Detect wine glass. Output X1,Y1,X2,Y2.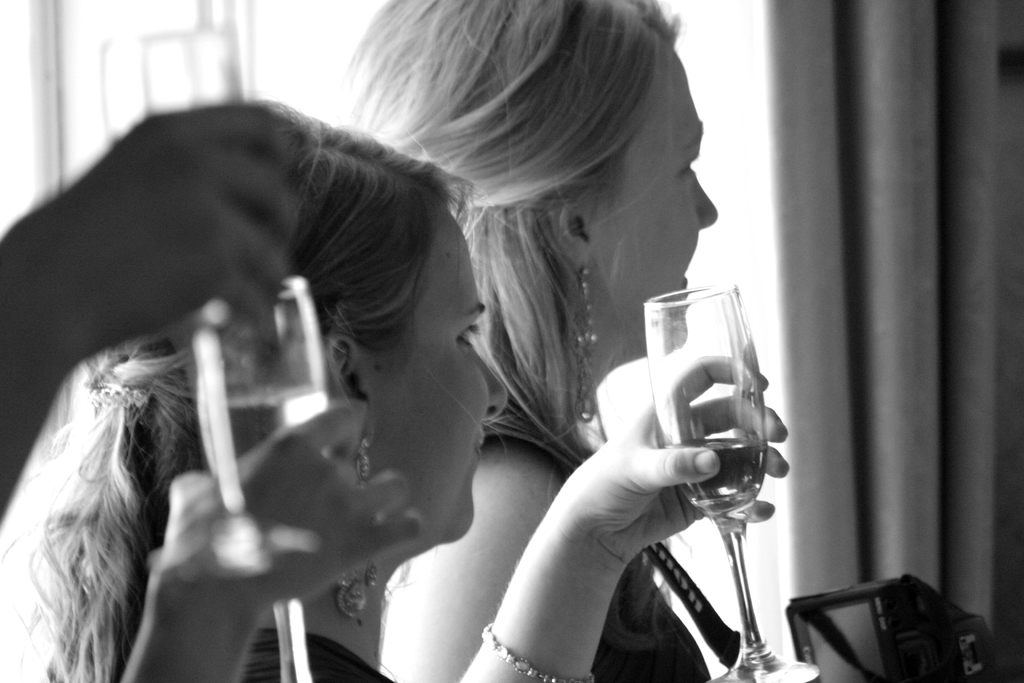
642,279,824,682.
